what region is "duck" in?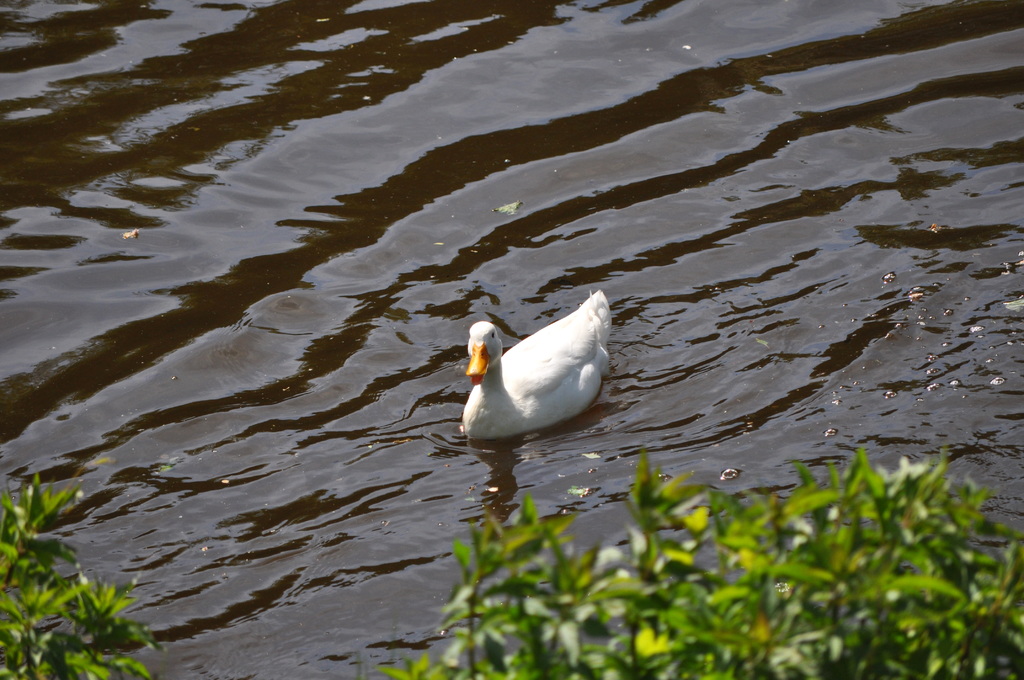
locate(460, 288, 632, 440).
